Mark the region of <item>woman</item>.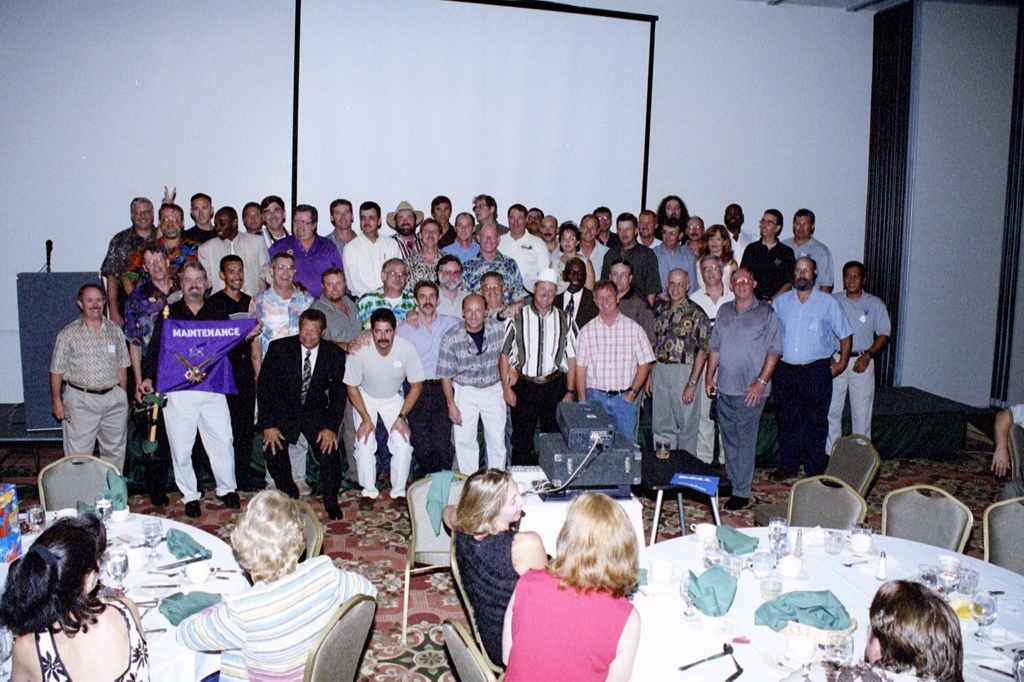
Region: bbox=[441, 467, 547, 672].
